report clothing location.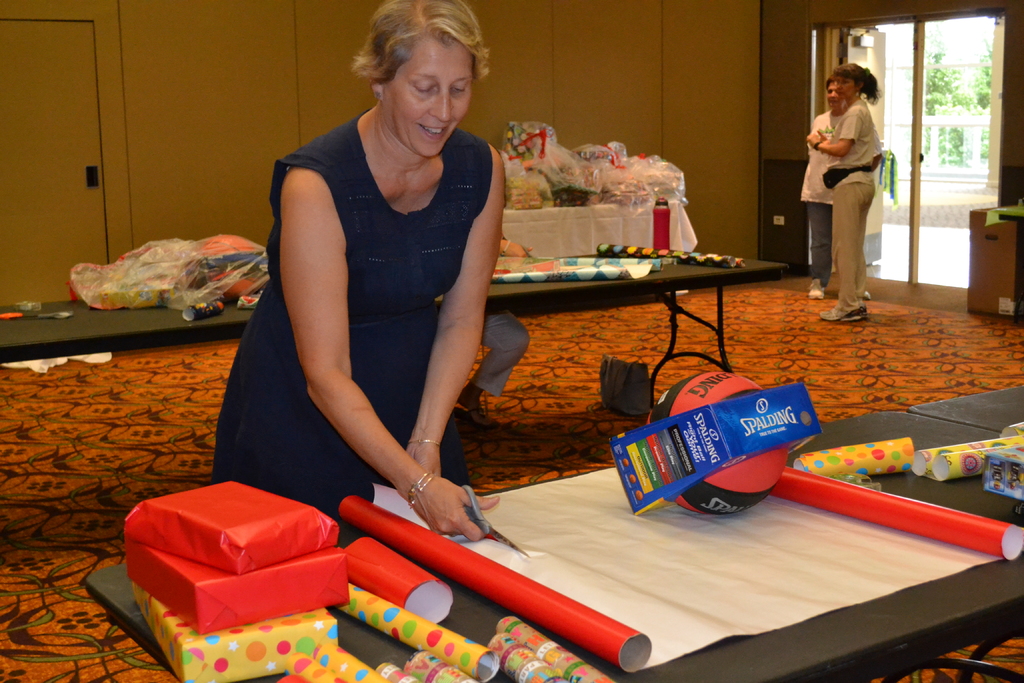
Report: {"x1": 823, "y1": 97, "x2": 876, "y2": 312}.
